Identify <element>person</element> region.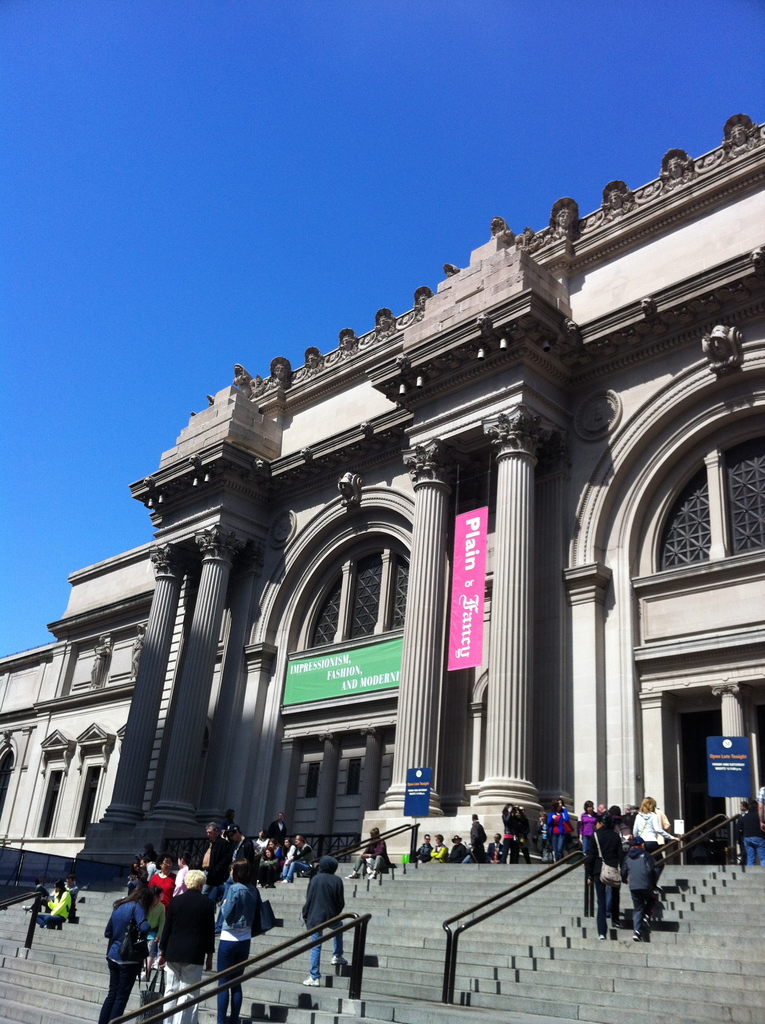
Region: <region>631, 796, 686, 888</region>.
